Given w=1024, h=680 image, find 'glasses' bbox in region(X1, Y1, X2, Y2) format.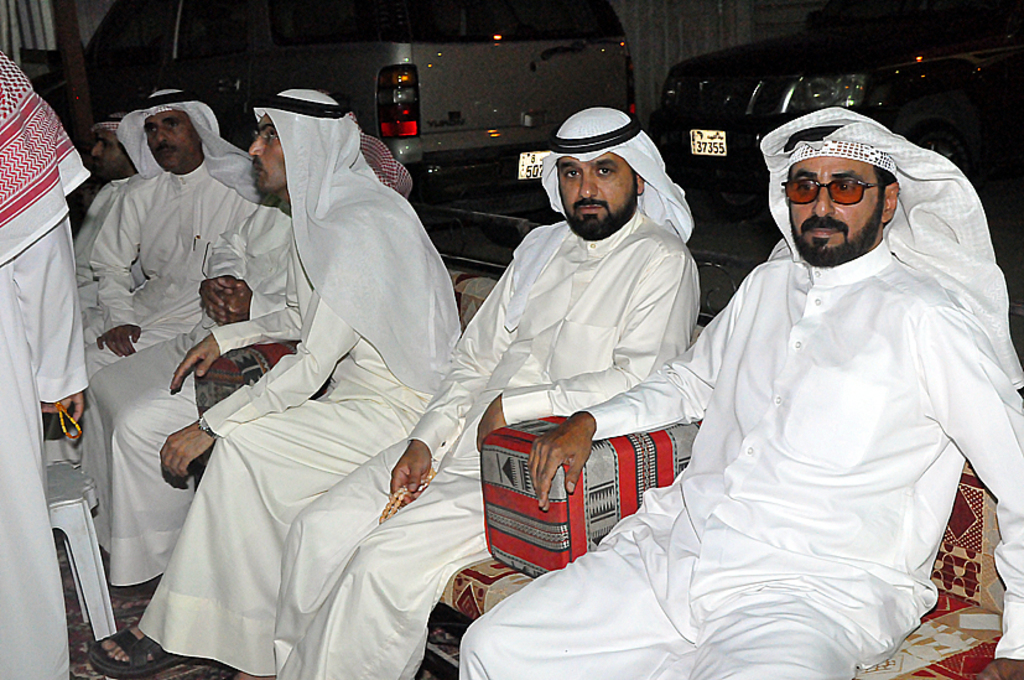
region(779, 175, 889, 208).
